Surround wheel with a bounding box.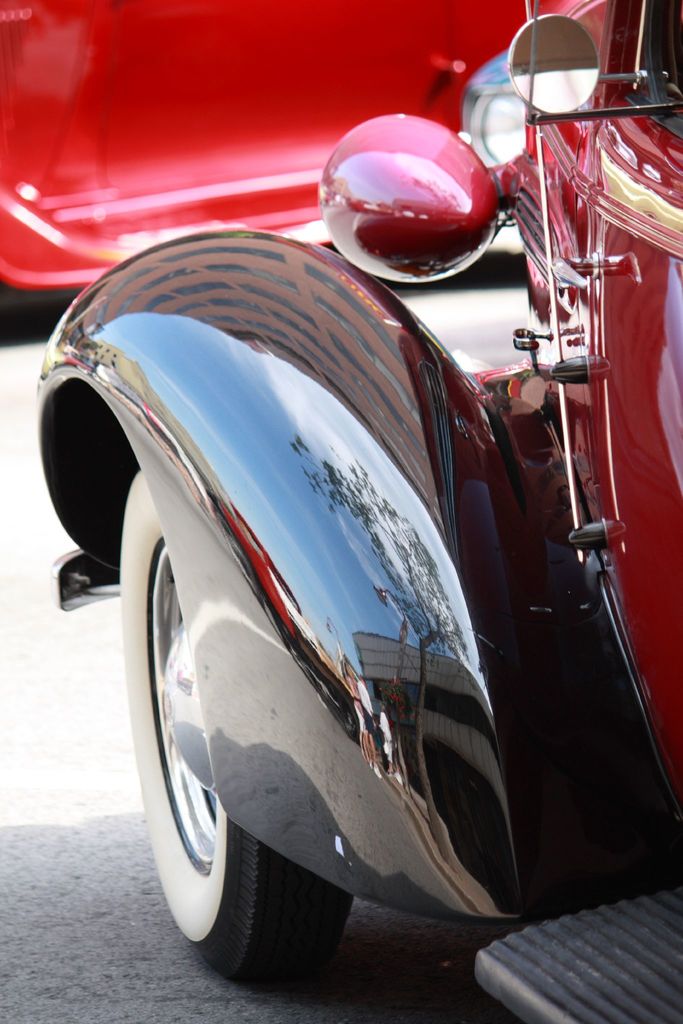
crop(129, 502, 329, 984).
